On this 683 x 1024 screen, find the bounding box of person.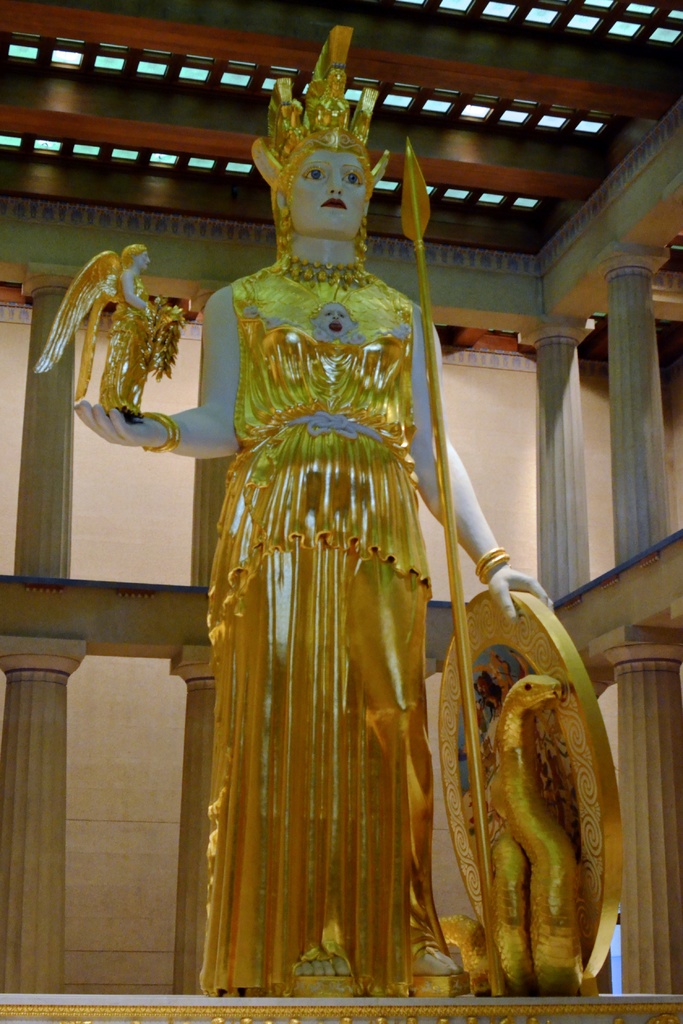
Bounding box: bbox=(145, 94, 525, 997).
